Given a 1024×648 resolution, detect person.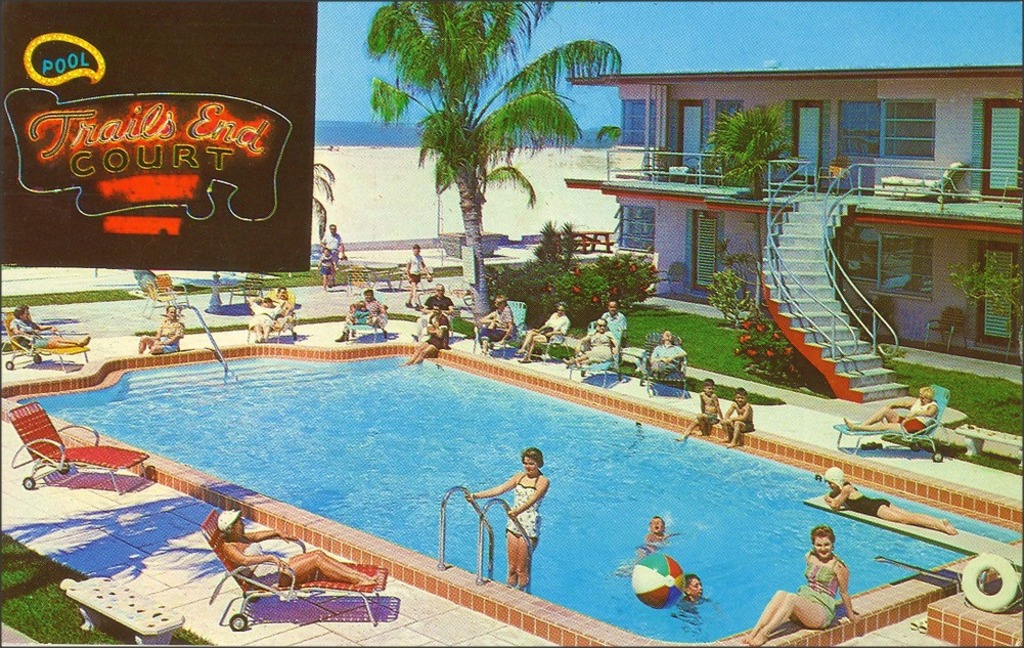
rect(821, 467, 959, 538).
